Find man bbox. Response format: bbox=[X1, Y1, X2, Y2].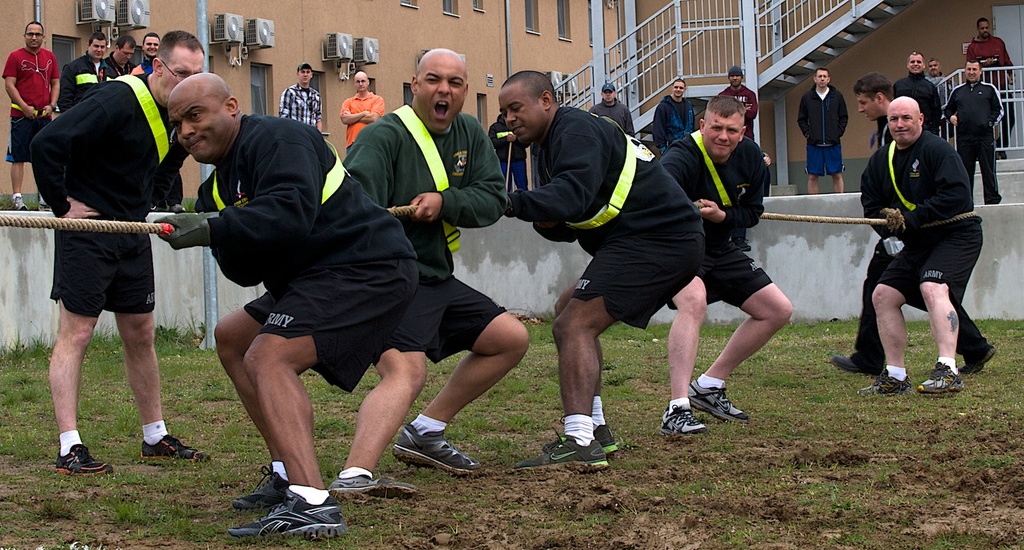
bbox=[881, 51, 952, 120].
